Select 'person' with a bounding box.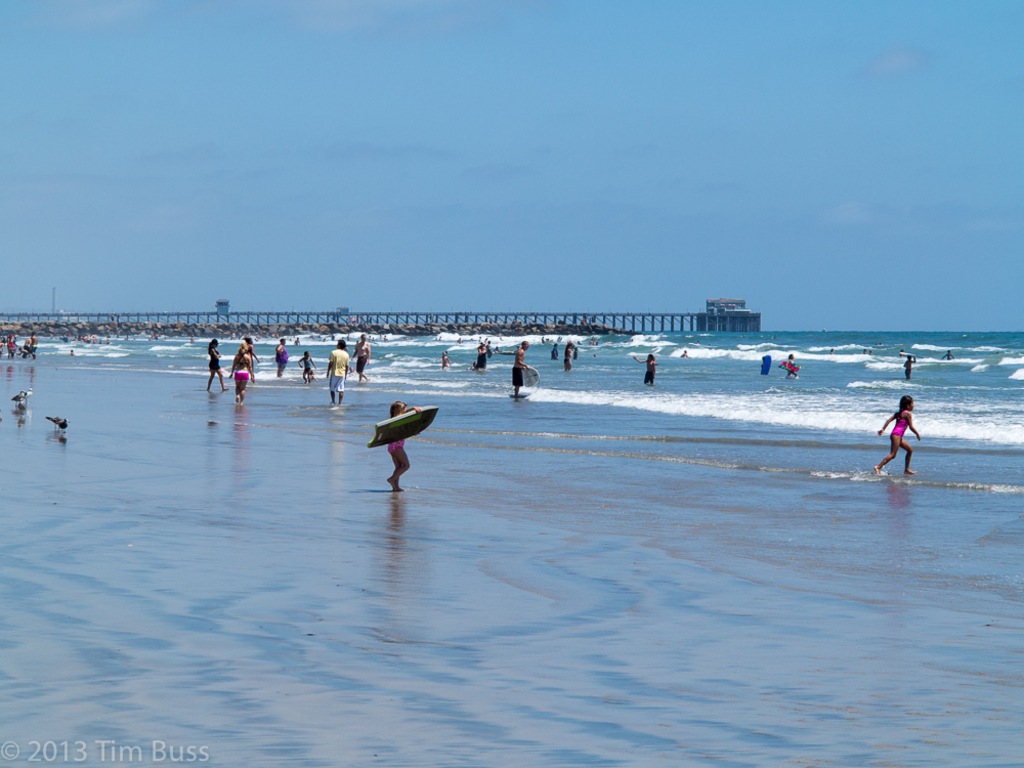
select_region(322, 336, 351, 409).
